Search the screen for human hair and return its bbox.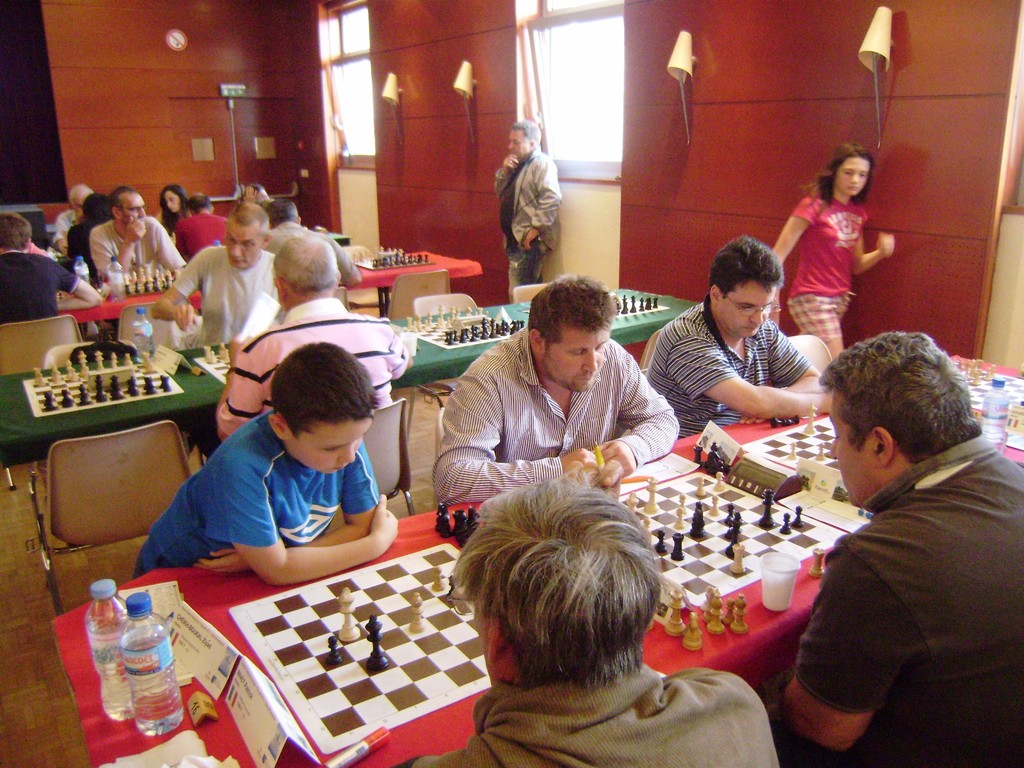
Found: x1=817 y1=331 x2=984 y2=466.
